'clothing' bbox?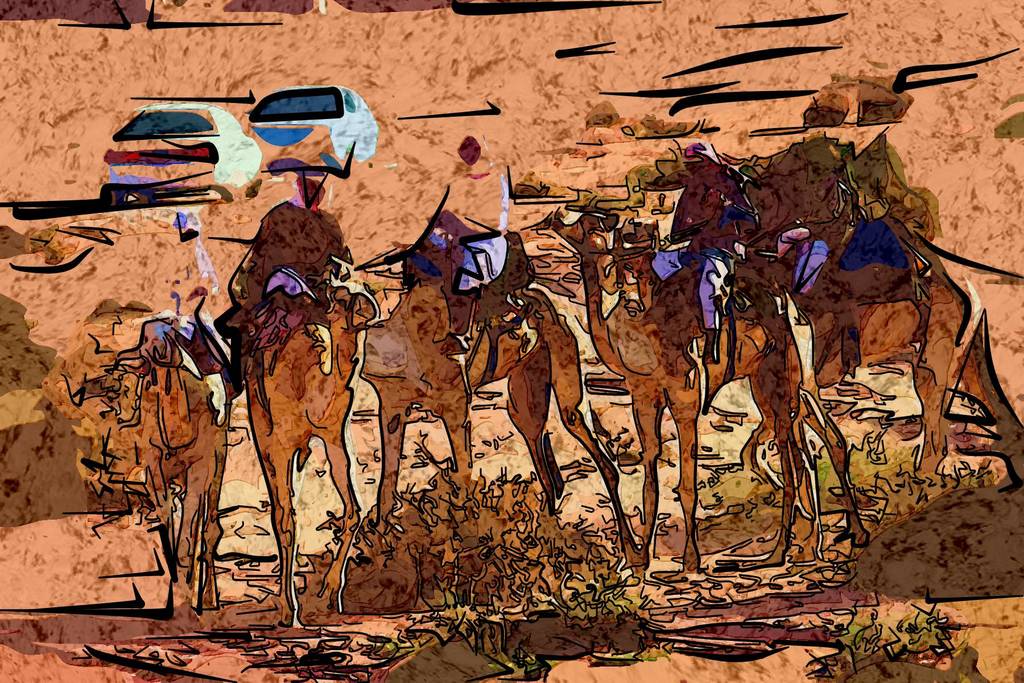
[x1=426, y1=174, x2=516, y2=295]
